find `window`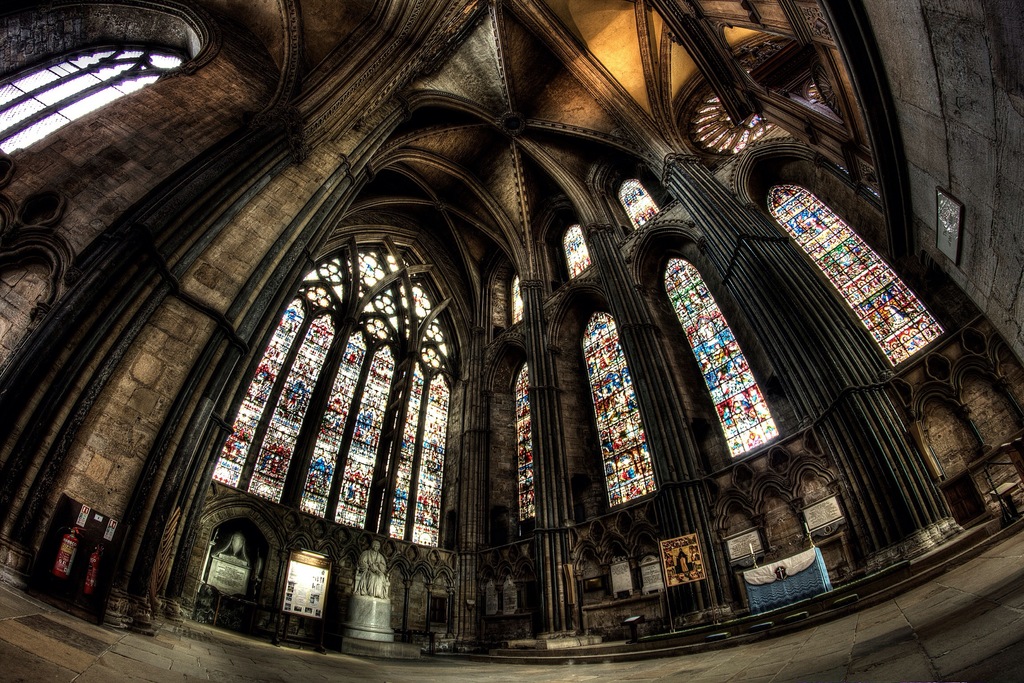
bbox(664, 258, 788, 454)
